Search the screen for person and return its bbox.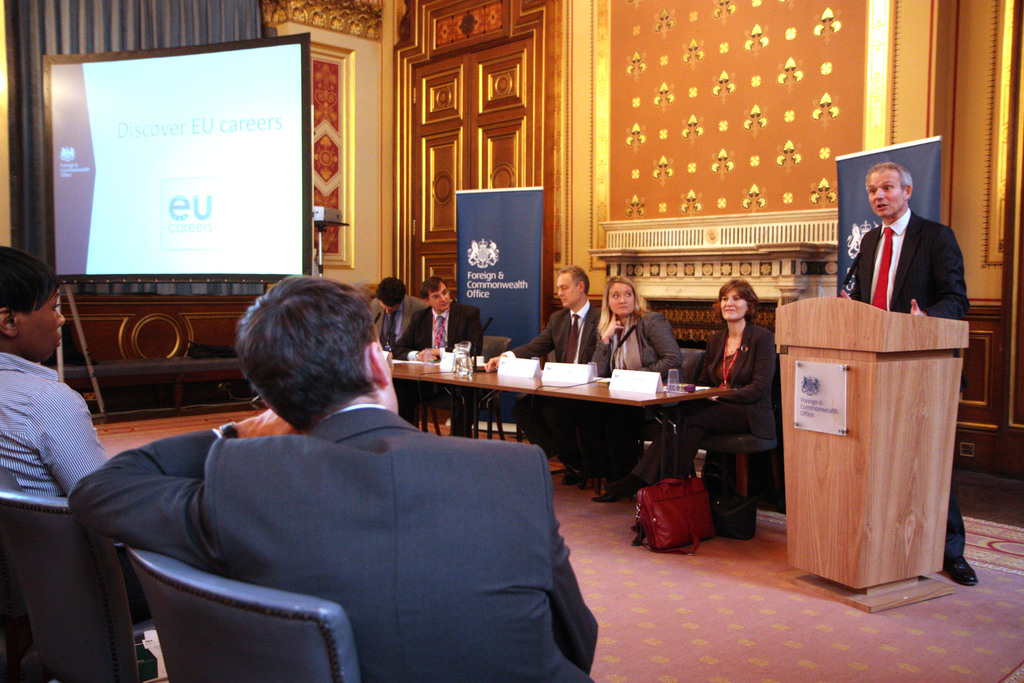
Found: crop(840, 163, 979, 588).
